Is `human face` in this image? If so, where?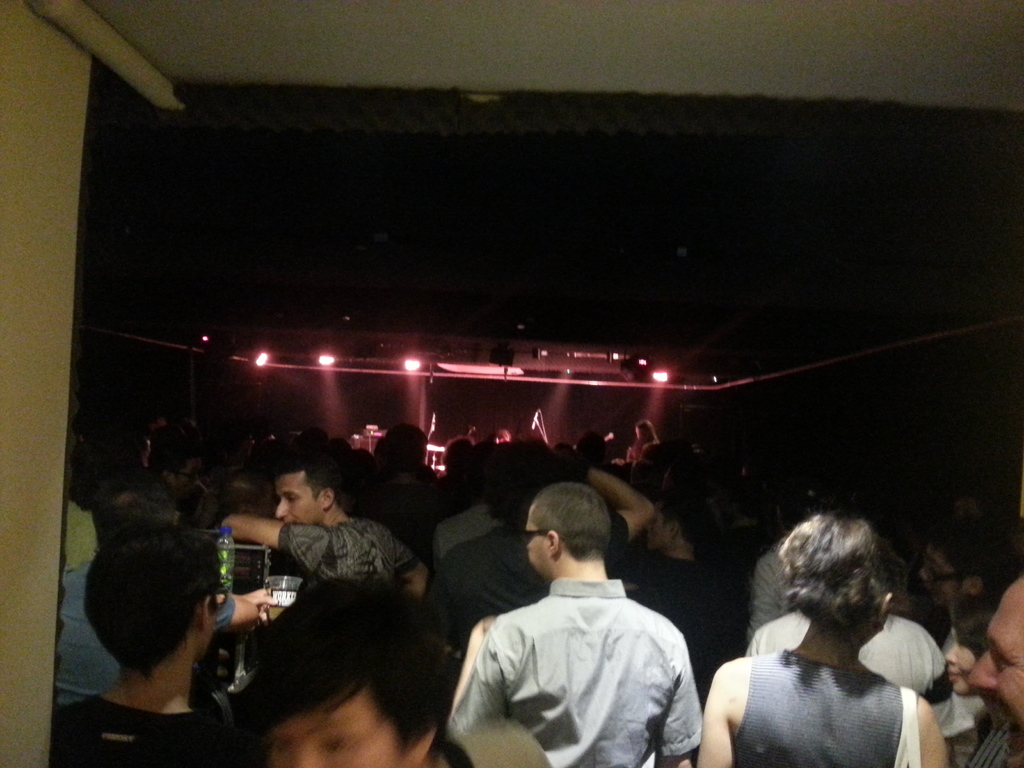
Yes, at left=965, top=580, right=1023, bottom=724.
